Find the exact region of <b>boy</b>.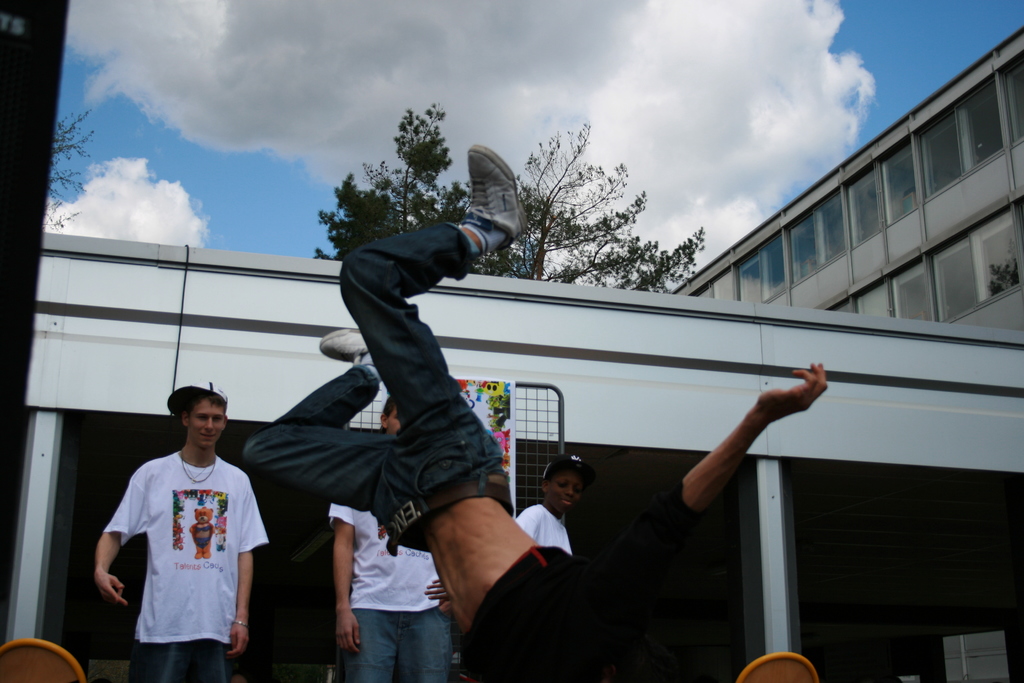
Exact region: x1=100, y1=372, x2=249, y2=682.
